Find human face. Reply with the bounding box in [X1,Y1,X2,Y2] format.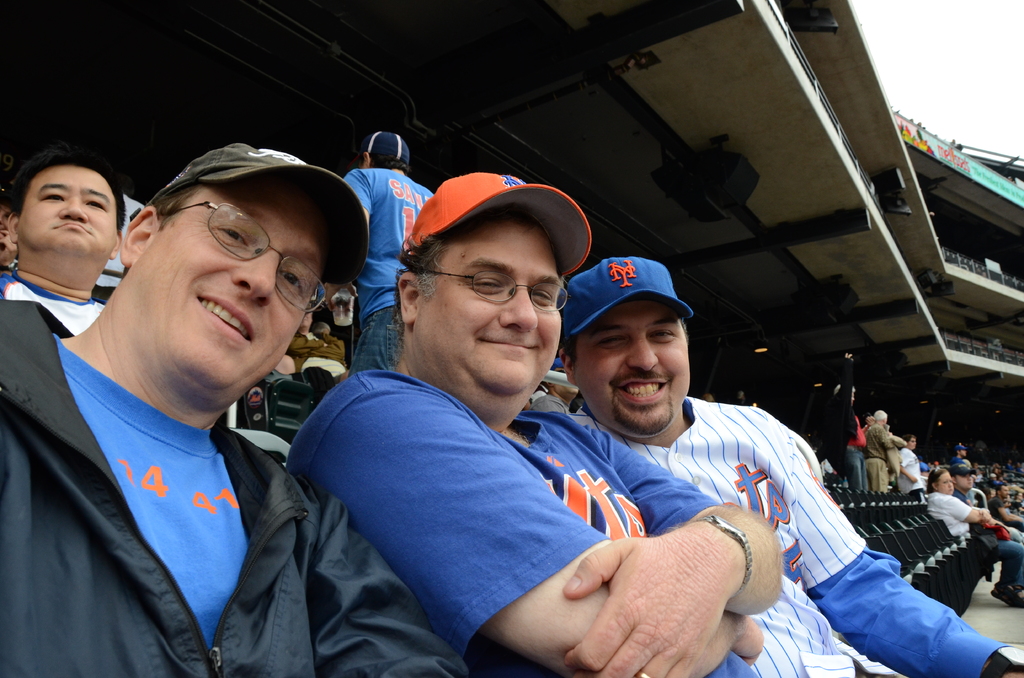
[957,476,971,488].
